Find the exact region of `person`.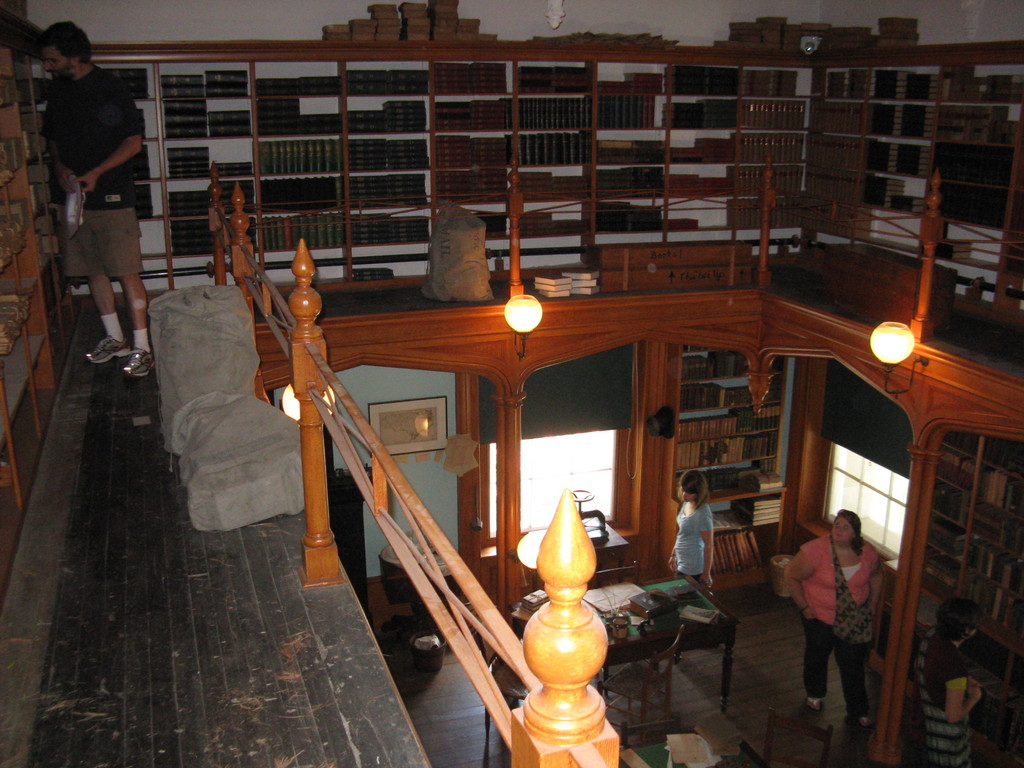
Exact region: x1=30 y1=14 x2=141 y2=323.
